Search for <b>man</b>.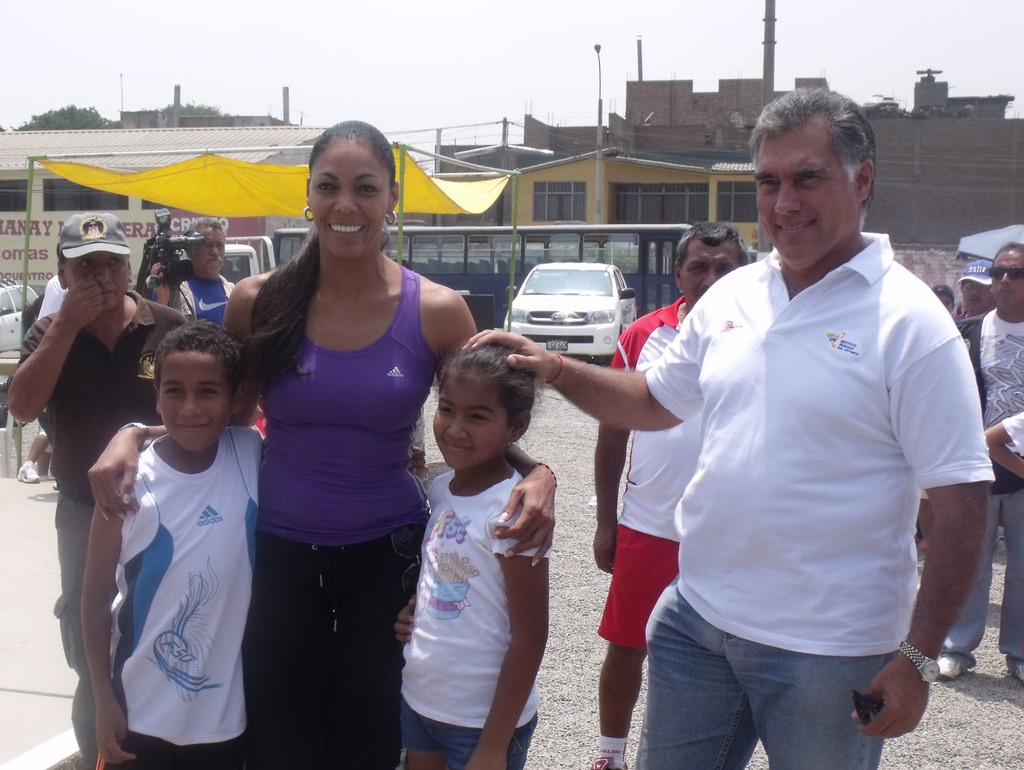
Found at select_region(952, 256, 992, 396).
